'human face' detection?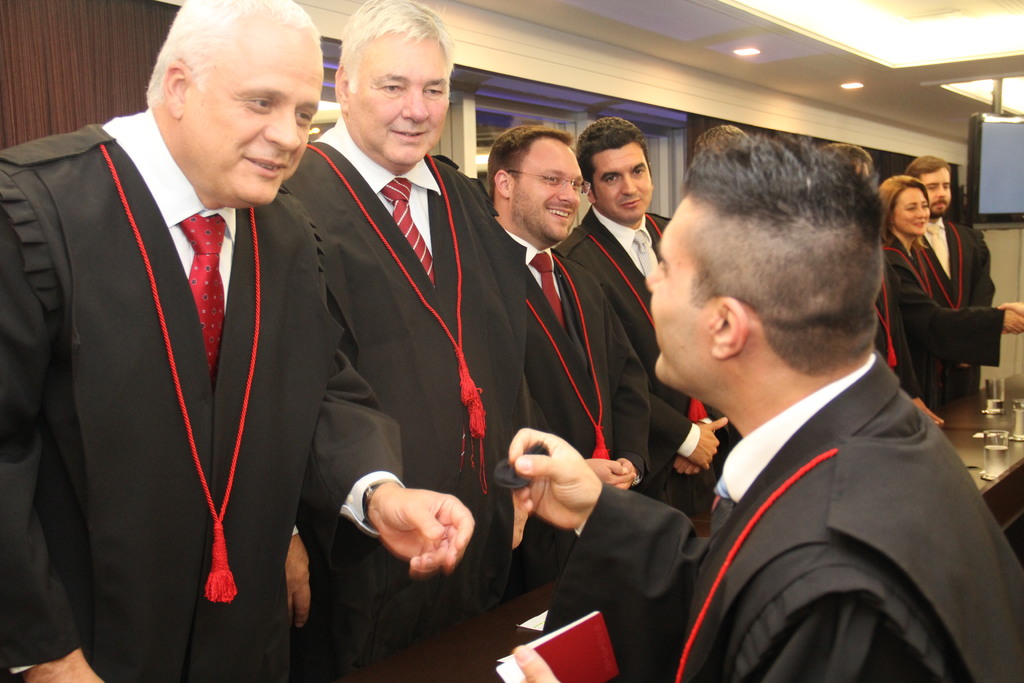
bbox=(348, 32, 449, 161)
